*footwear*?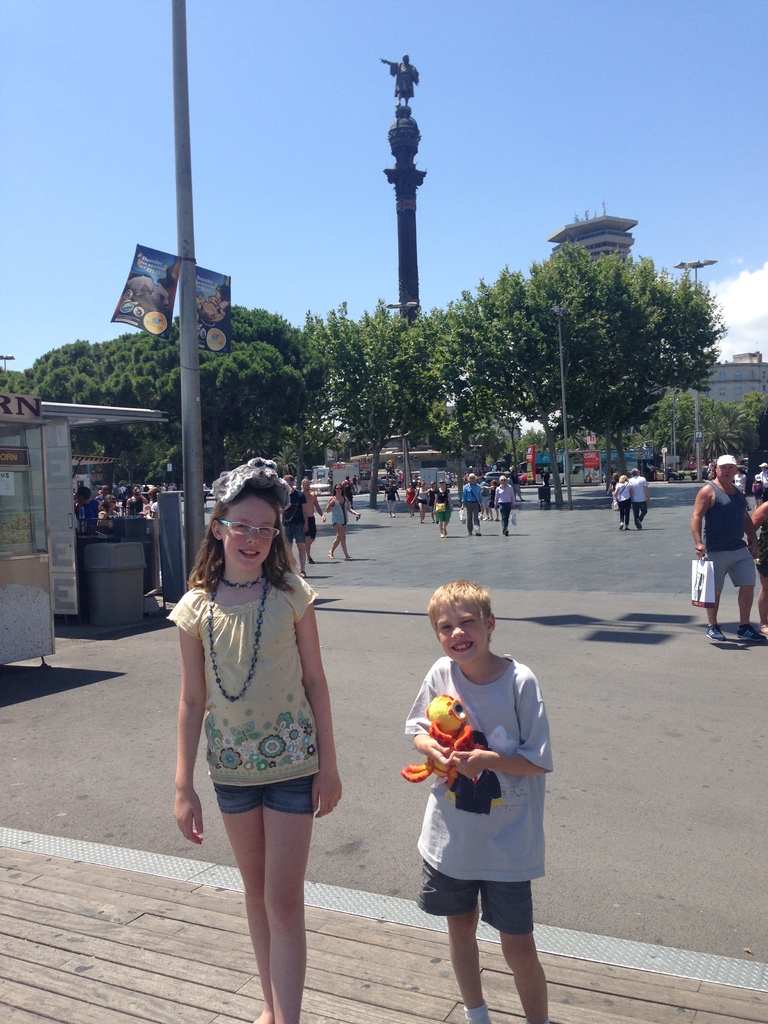
detection(731, 617, 757, 641)
